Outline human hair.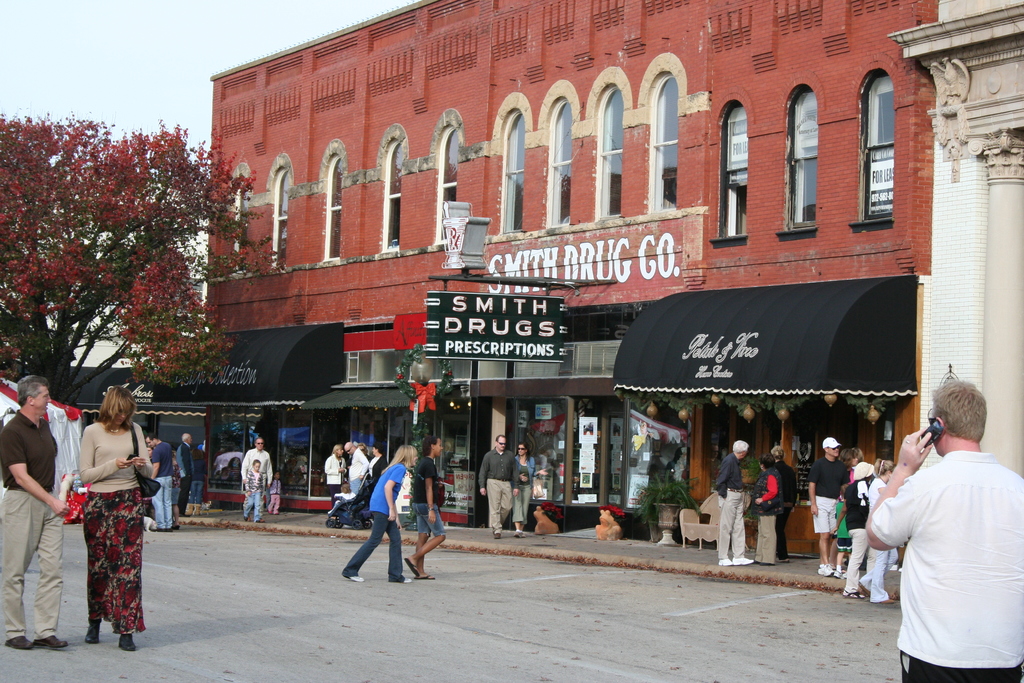
Outline: l=731, t=440, r=751, b=457.
